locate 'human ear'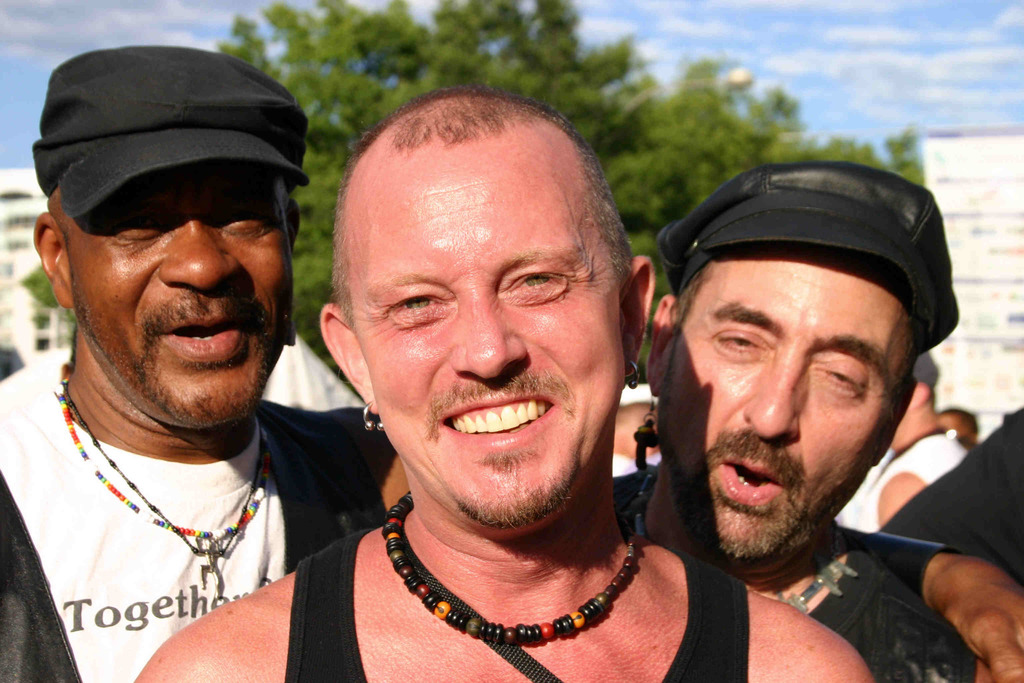
pyautogui.locateOnScreen(913, 383, 931, 407)
